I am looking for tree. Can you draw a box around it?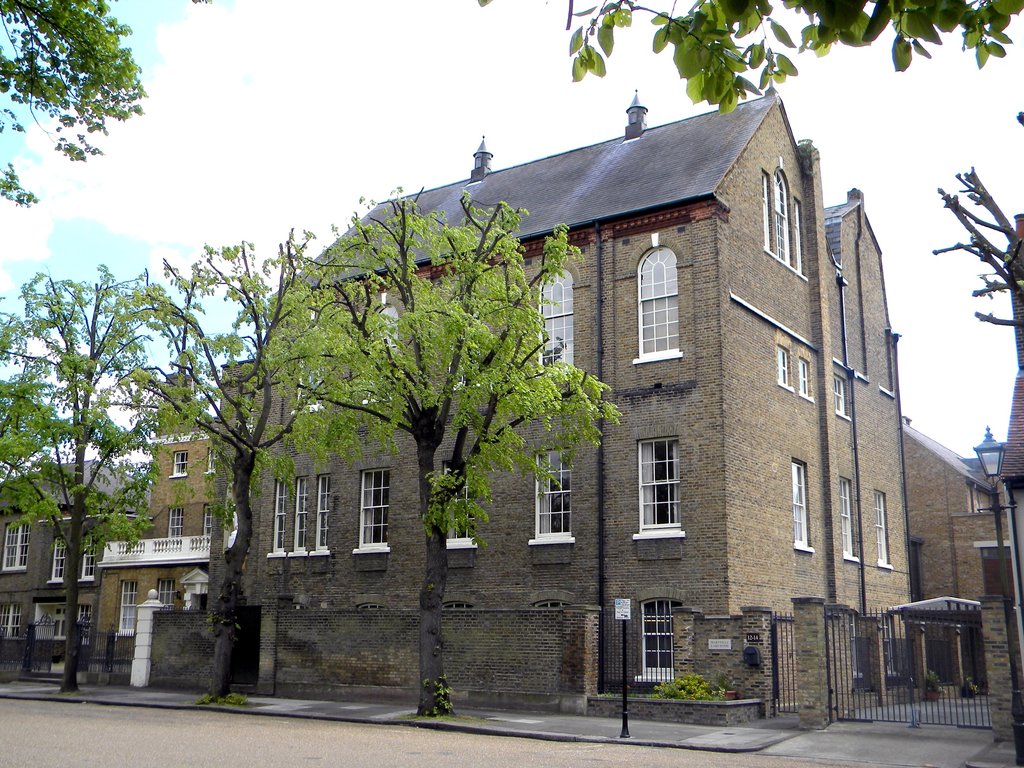
Sure, the bounding box is locate(134, 236, 341, 694).
